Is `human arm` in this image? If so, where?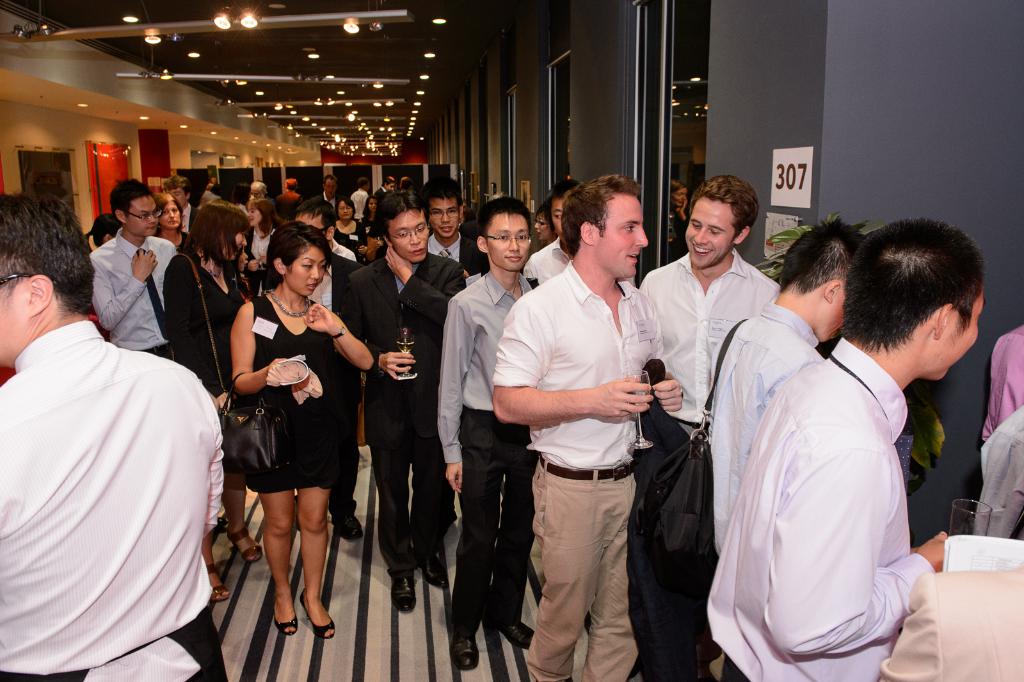
Yes, at x1=762 y1=436 x2=954 y2=665.
